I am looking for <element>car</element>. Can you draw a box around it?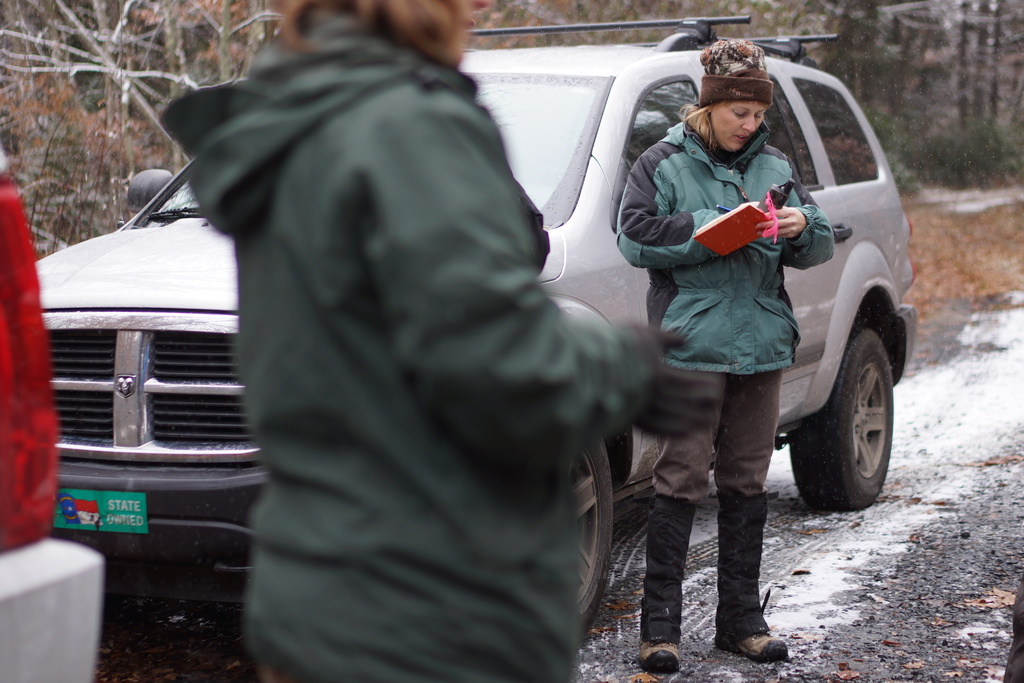
Sure, the bounding box is <region>0, 138, 108, 682</region>.
